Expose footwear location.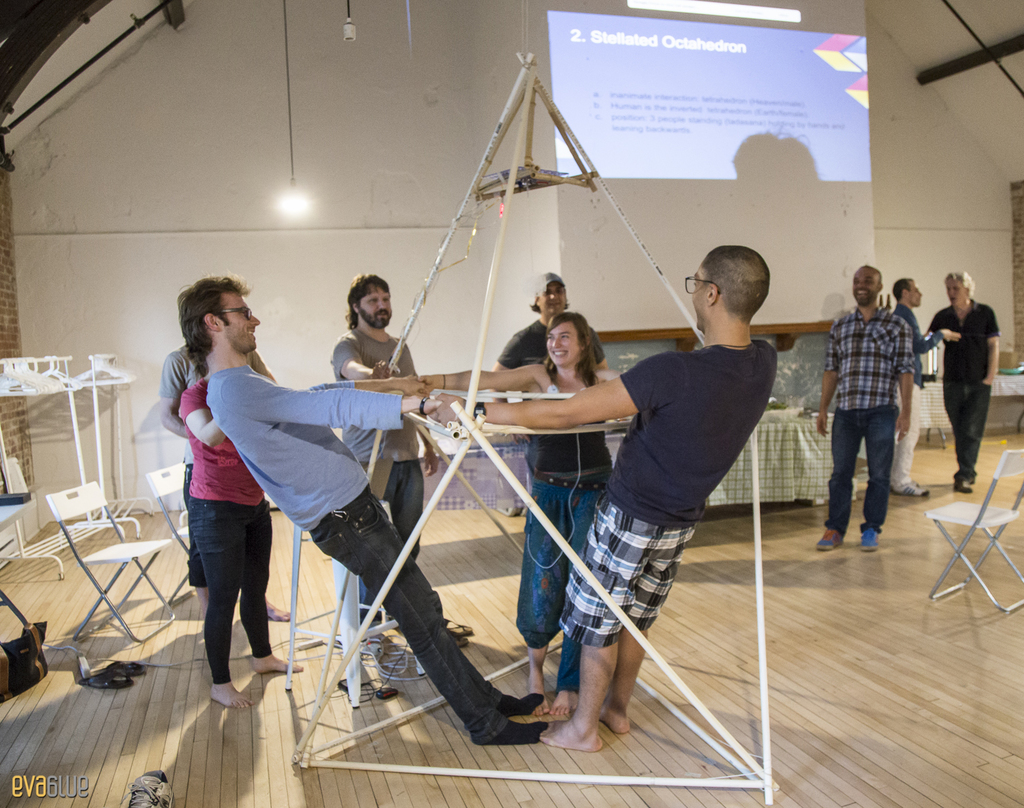
Exposed at 441:620:481:646.
